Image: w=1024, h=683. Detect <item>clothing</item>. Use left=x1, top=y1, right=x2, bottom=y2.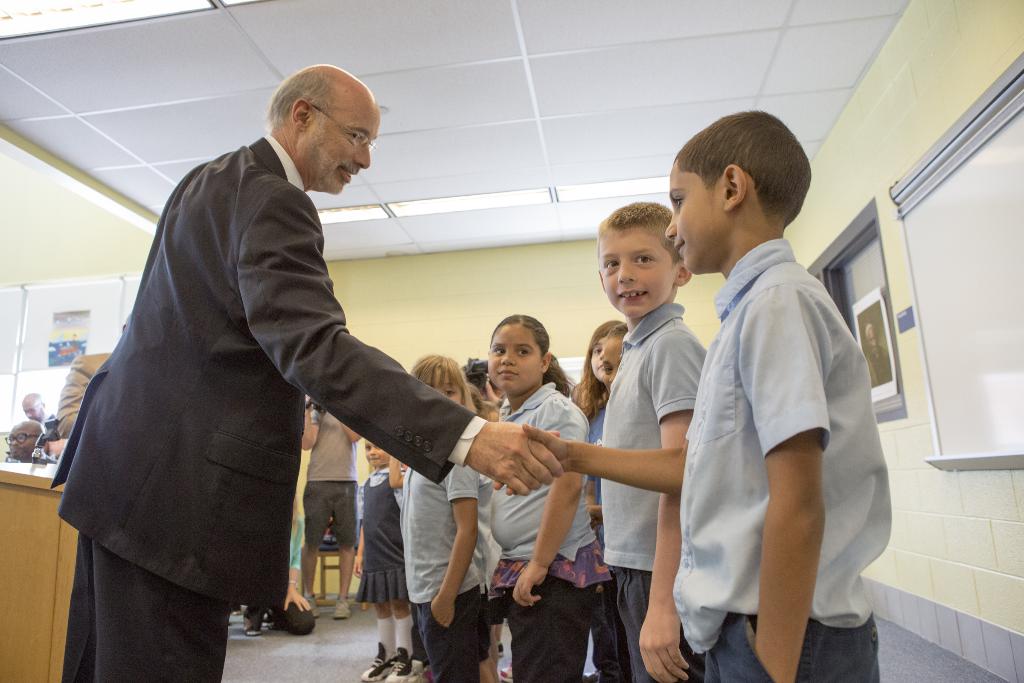
left=673, top=236, right=909, bottom=639.
